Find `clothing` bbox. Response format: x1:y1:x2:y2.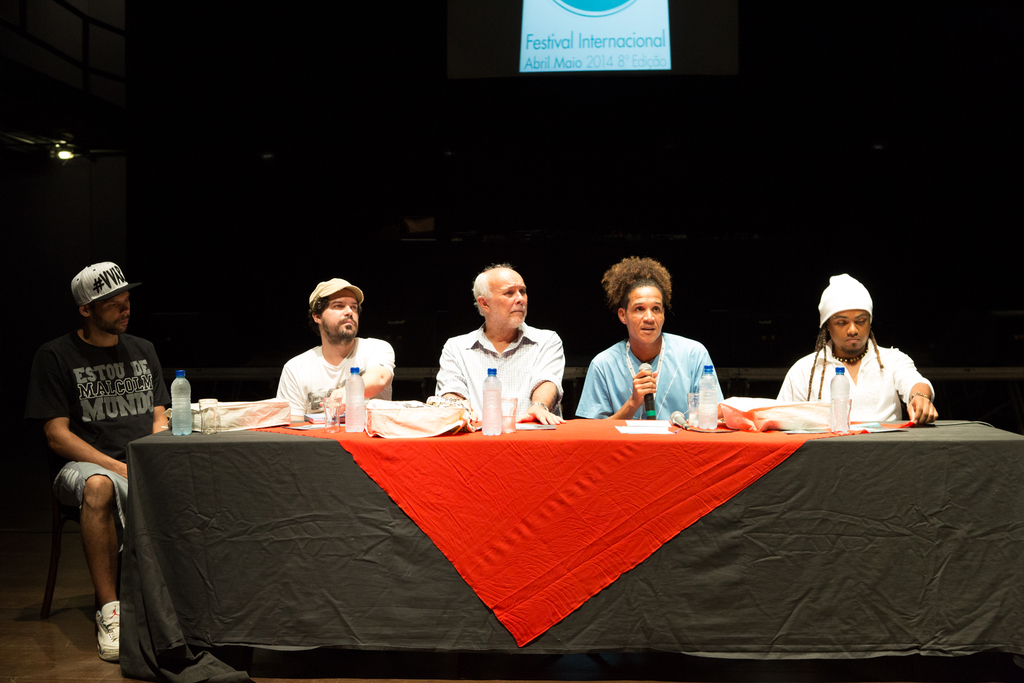
429:322:572:418.
